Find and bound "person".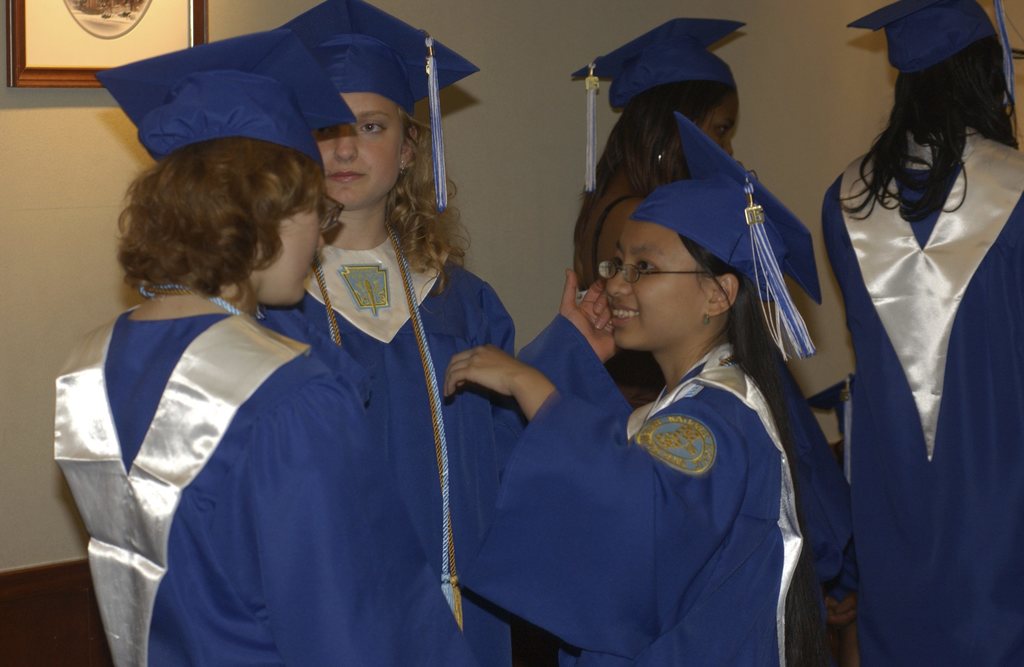
Bound: 257:0:537:664.
